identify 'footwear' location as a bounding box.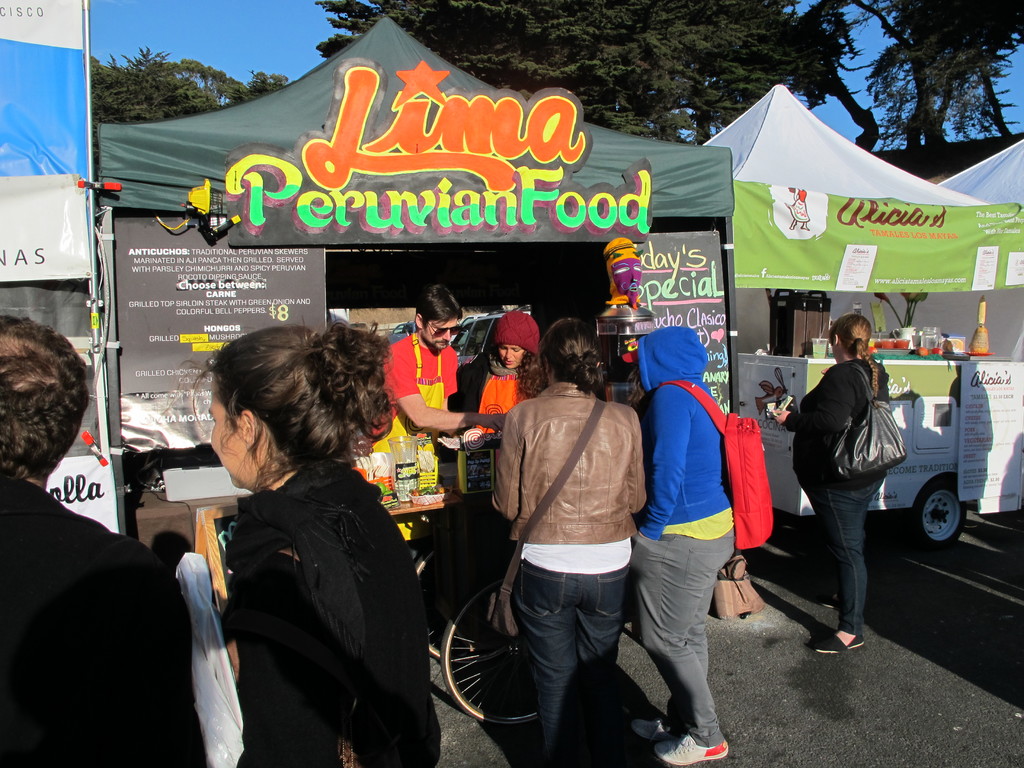
<bbox>820, 595, 857, 611</bbox>.
